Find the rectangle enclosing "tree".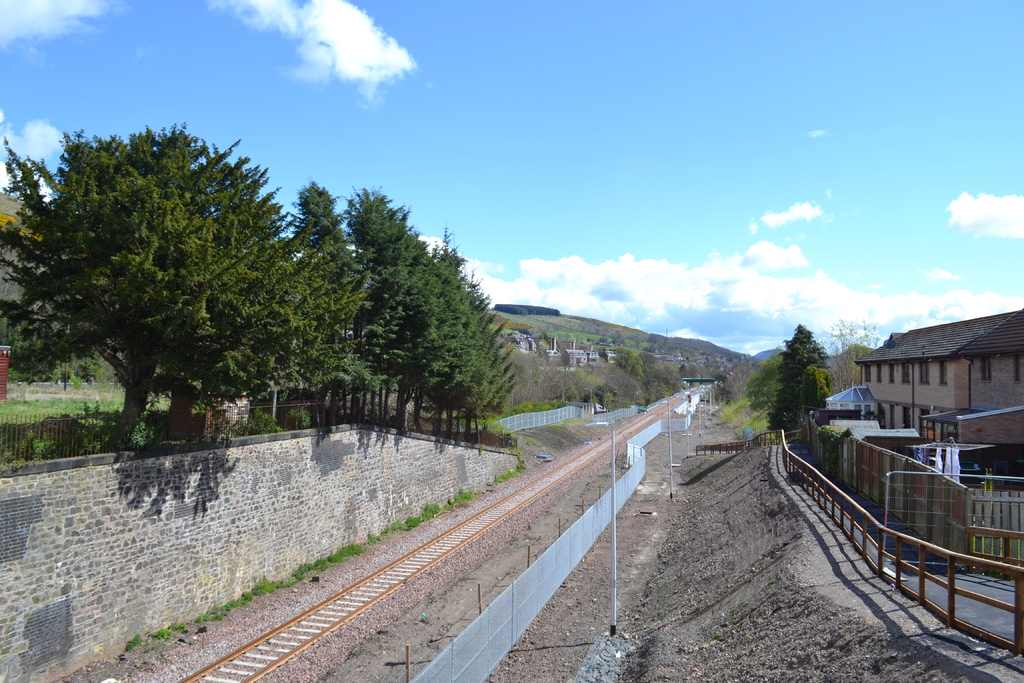
{"left": 676, "top": 356, "right": 711, "bottom": 390}.
